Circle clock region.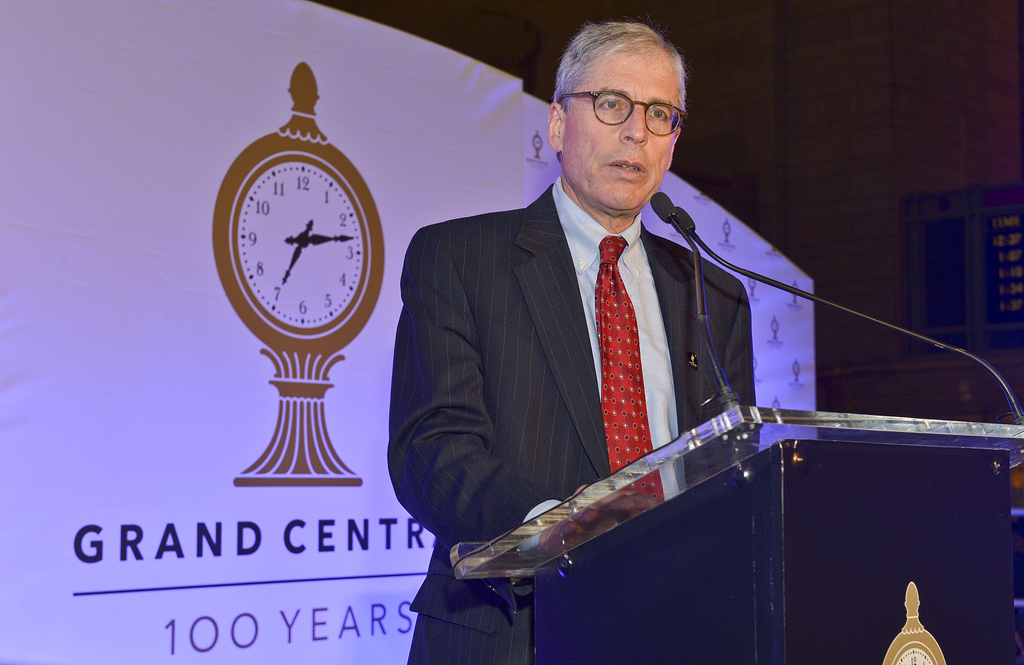
Region: l=208, t=129, r=371, b=342.
